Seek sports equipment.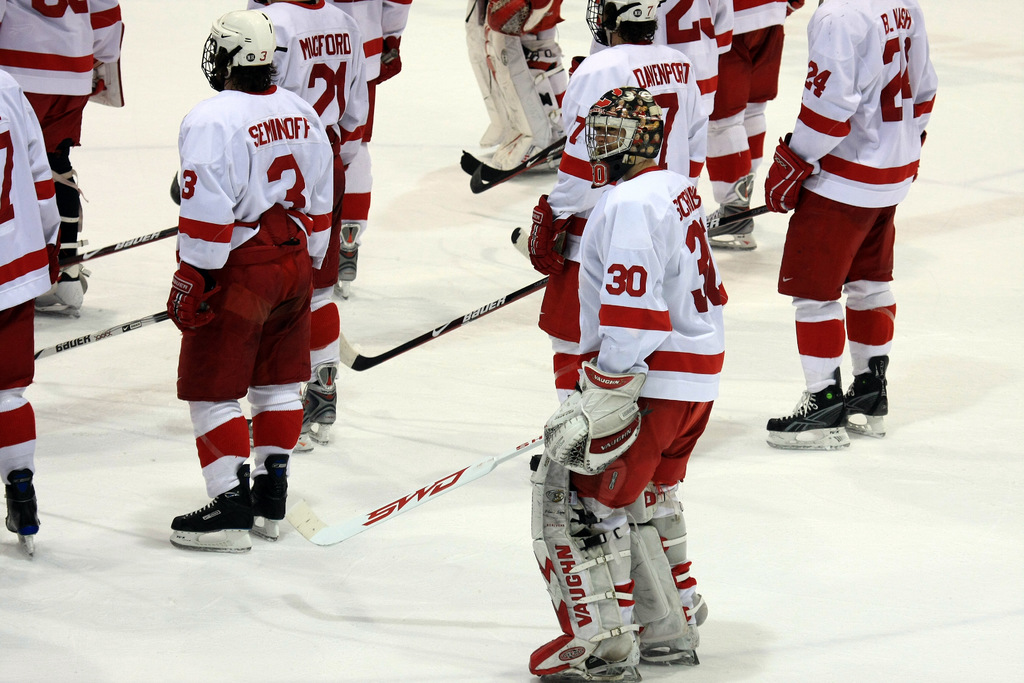
box=[380, 37, 403, 83].
